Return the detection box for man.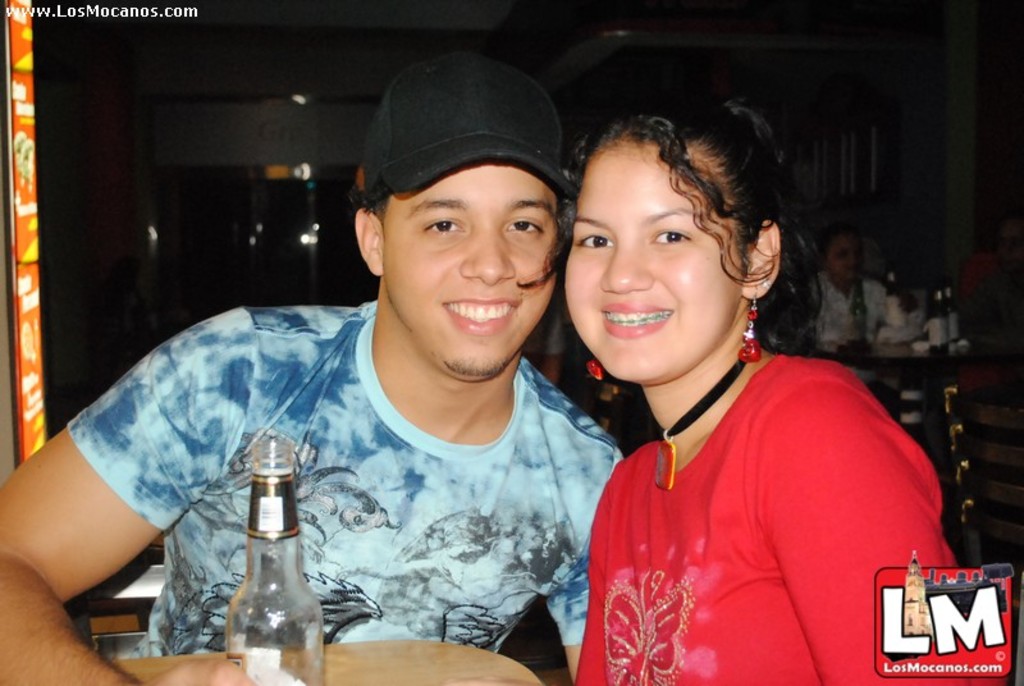
0/56/631/685.
